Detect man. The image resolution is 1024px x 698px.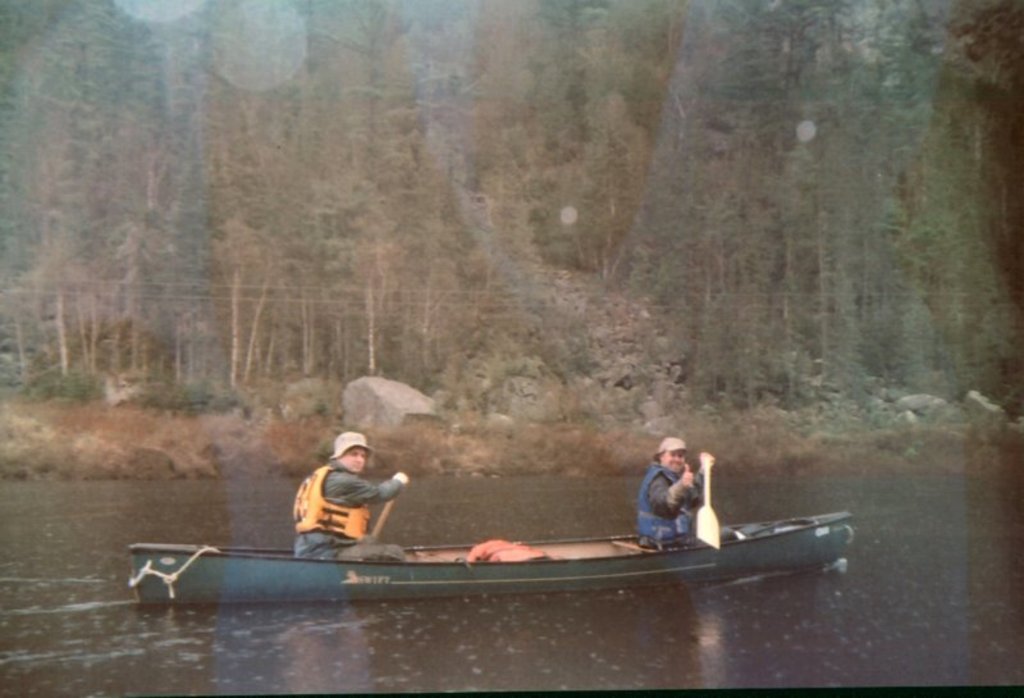
l=636, t=434, r=714, b=547.
